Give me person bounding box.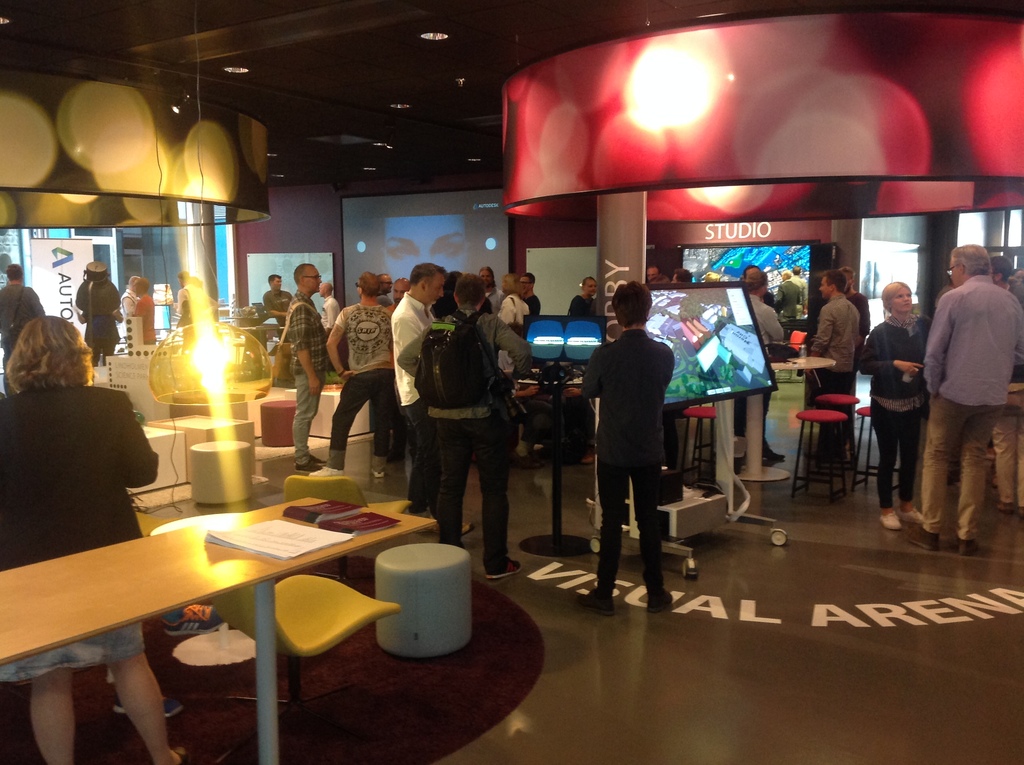
328 270 399 478.
